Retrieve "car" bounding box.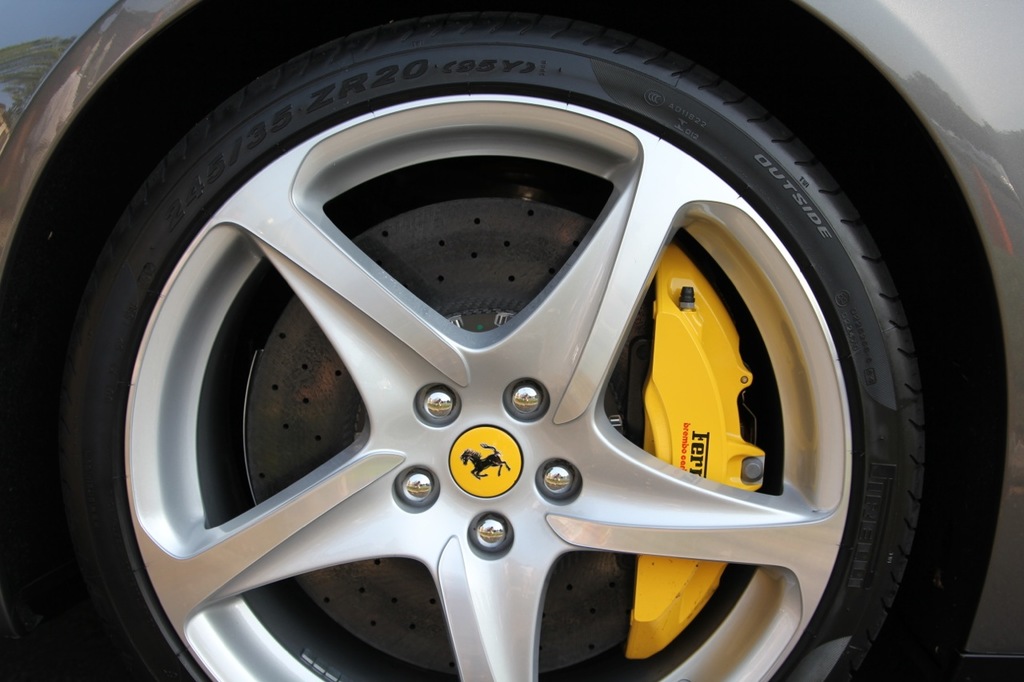
Bounding box: x1=0 y1=0 x2=1023 y2=681.
